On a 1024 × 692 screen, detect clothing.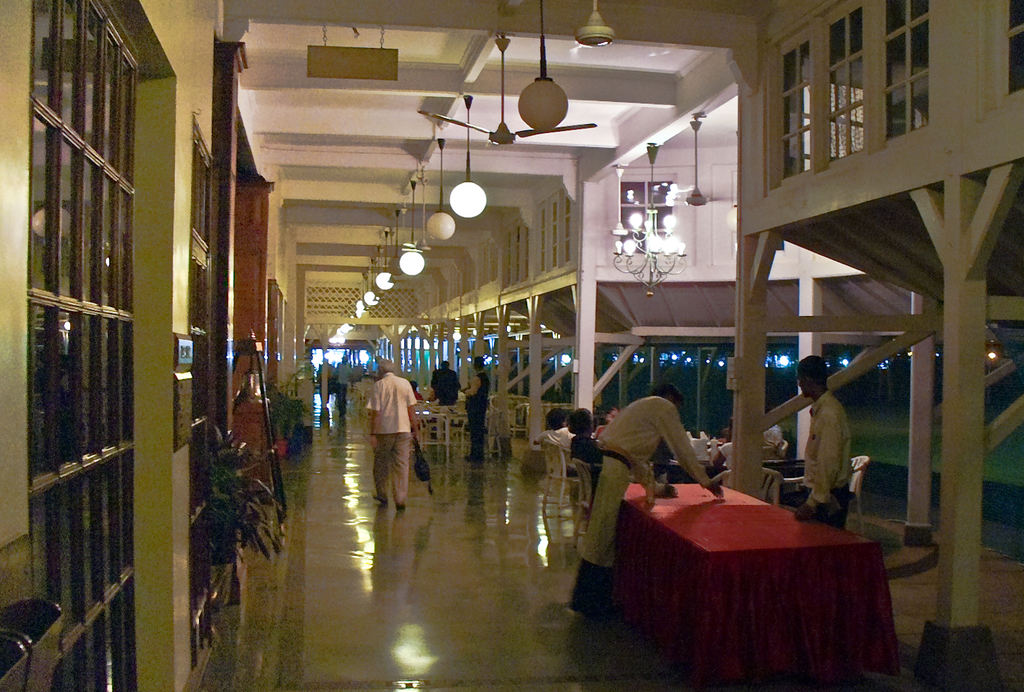
[left=458, top=369, right=485, bottom=454].
